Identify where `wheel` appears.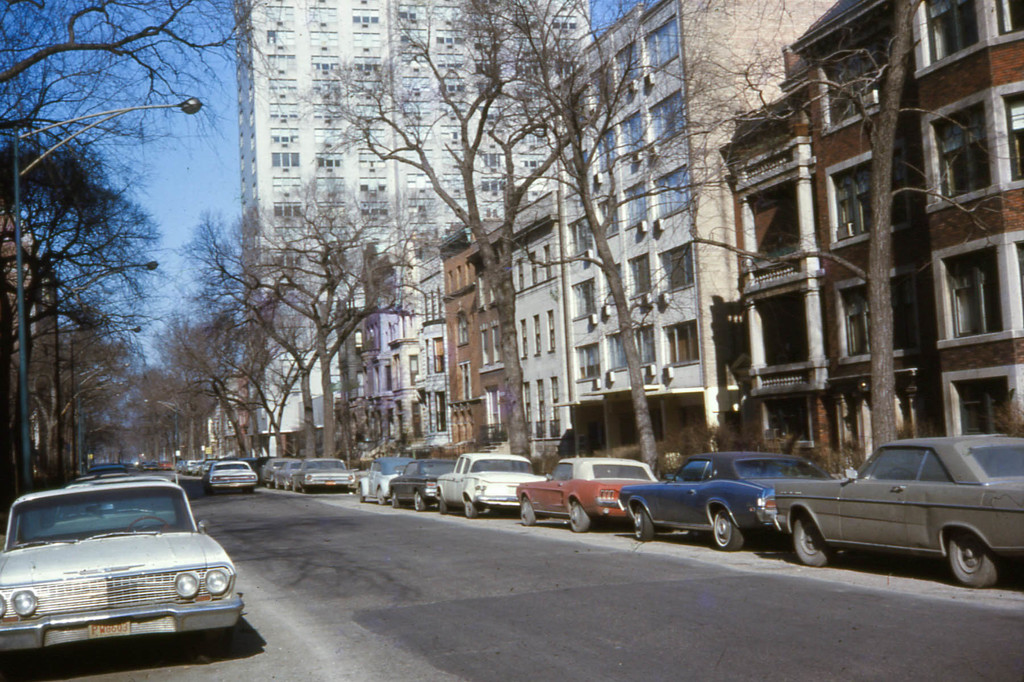
Appears at 131 516 169 532.
